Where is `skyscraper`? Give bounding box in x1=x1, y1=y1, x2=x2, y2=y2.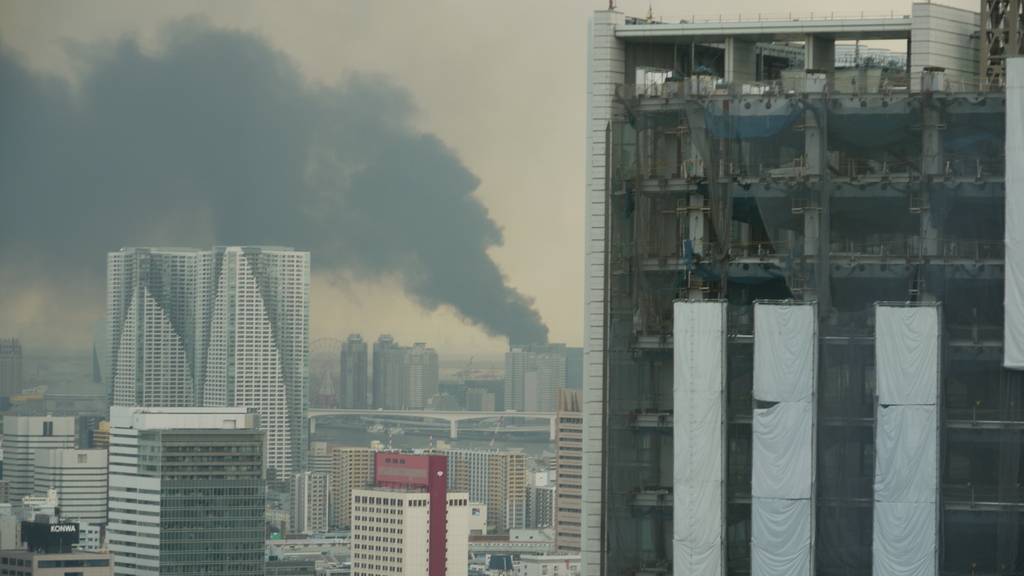
x1=554, y1=385, x2=583, y2=559.
